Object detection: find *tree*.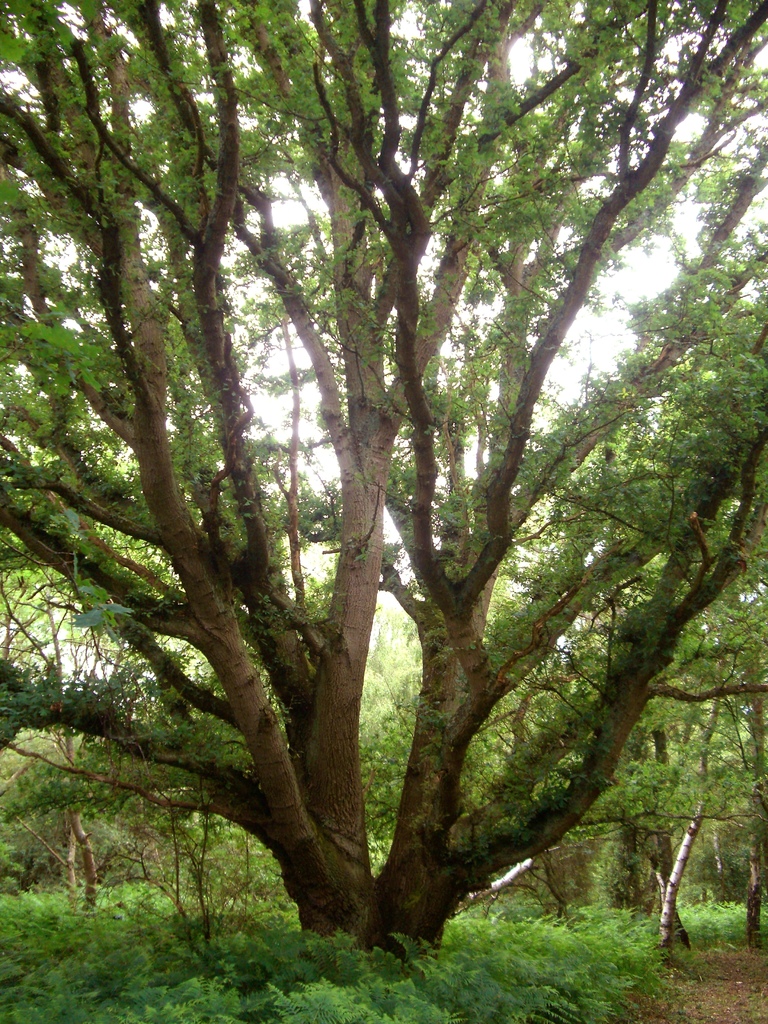
[33,27,750,966].
